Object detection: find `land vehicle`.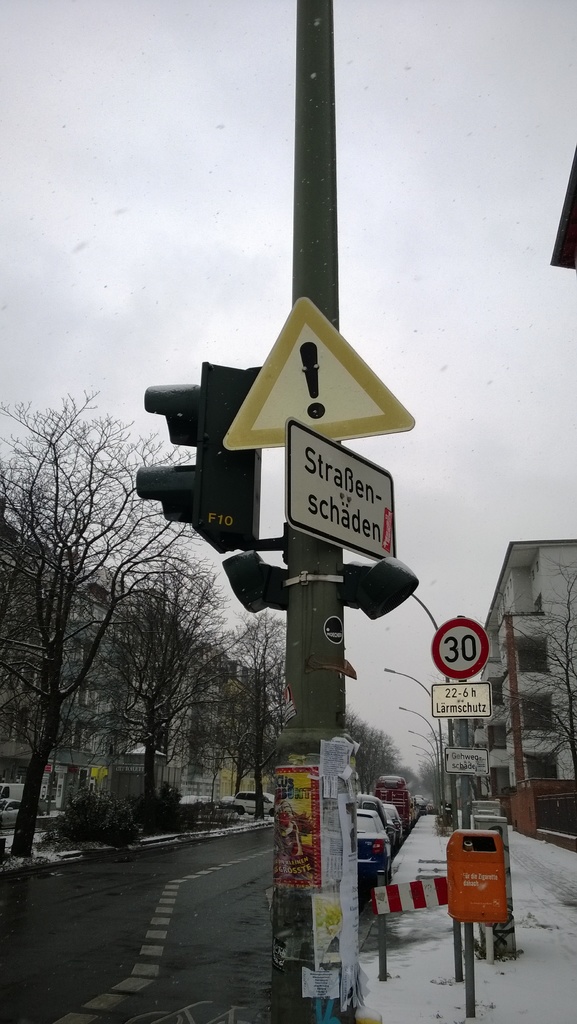
380:781:413:825.
